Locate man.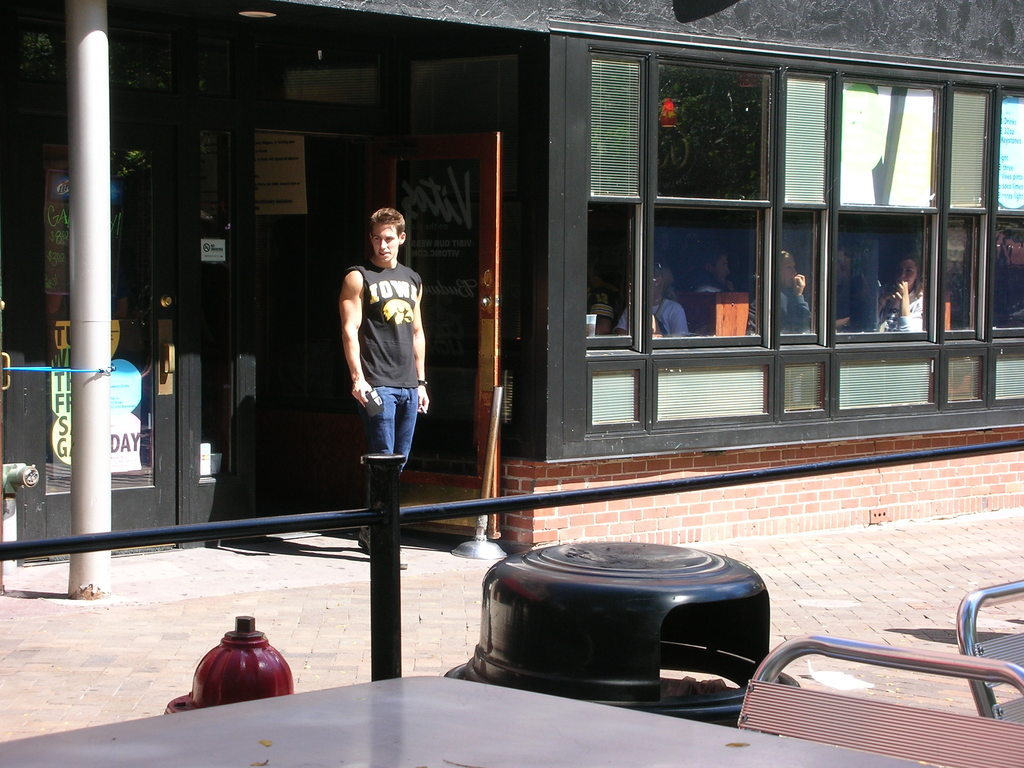
Bounding box: bbox=[319, 191, 422, 492].
